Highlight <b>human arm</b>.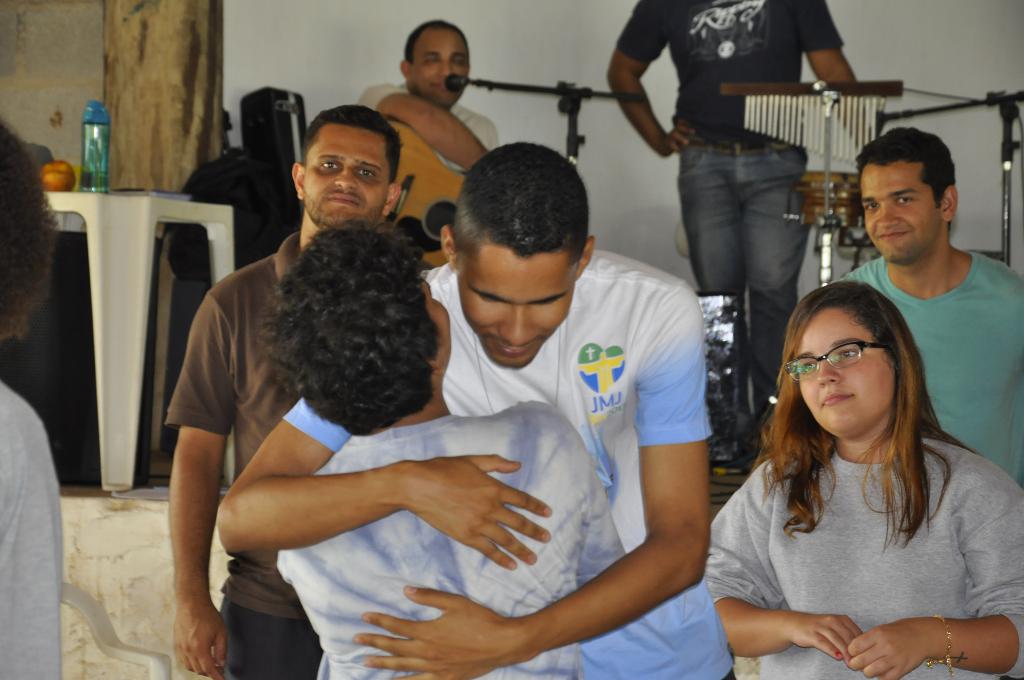
Highlighted region: box(150, 361, 232, 674).
